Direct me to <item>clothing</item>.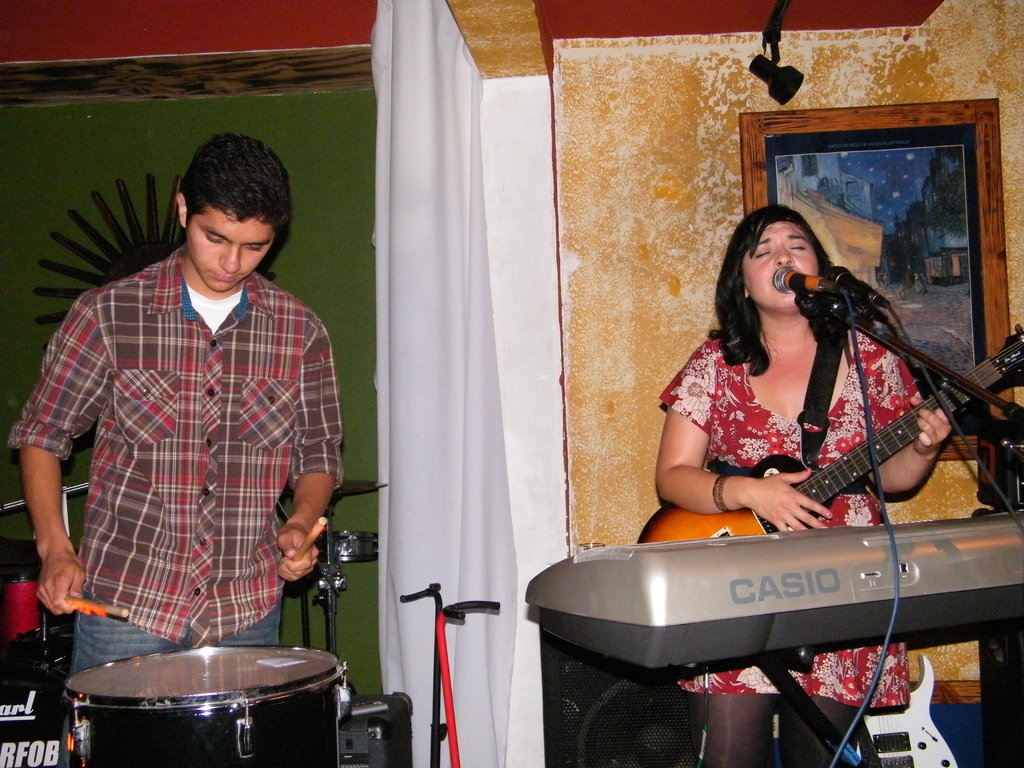
Direction: bbox=(653, 335, 925, 767).
